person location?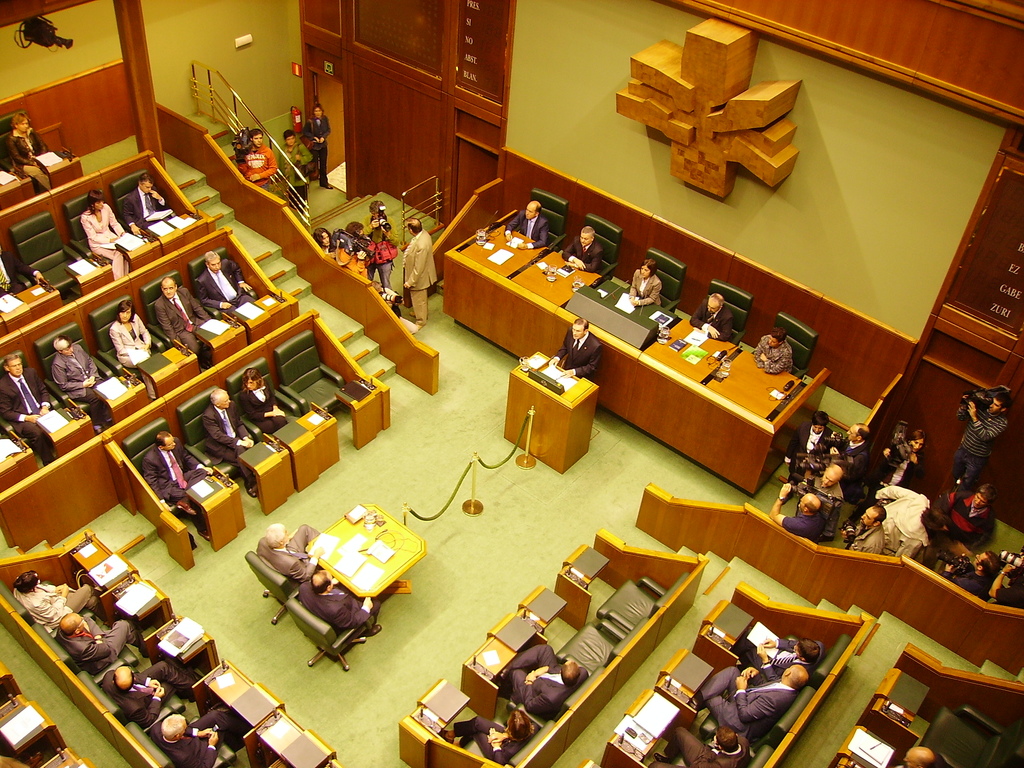
box(838, 493, 883, 559)
